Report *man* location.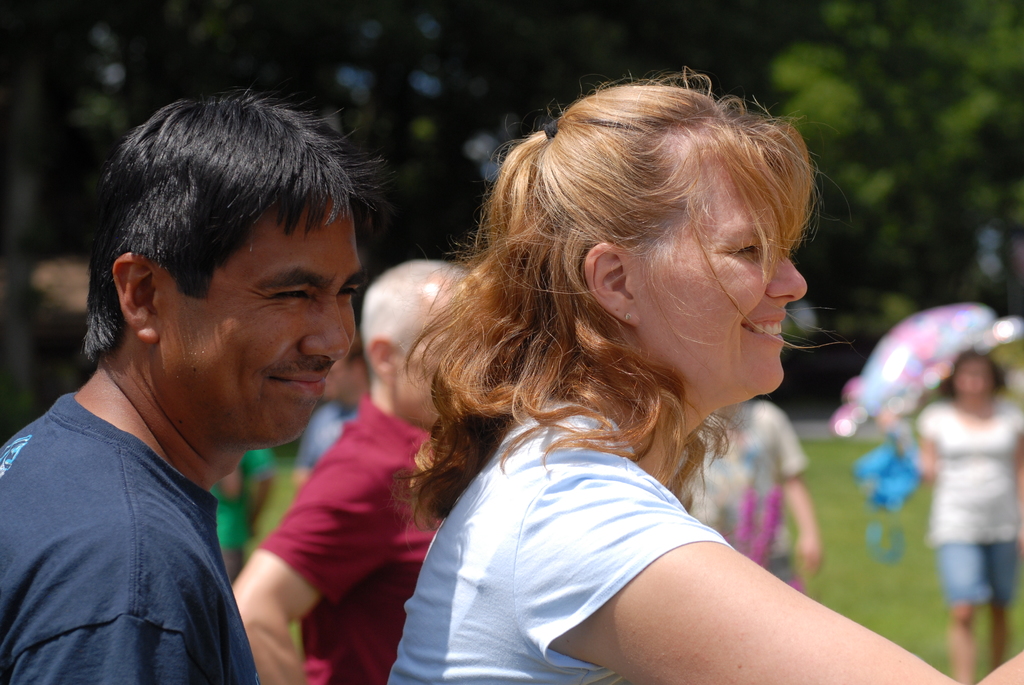
Report: [227, 261, 511, 684].
